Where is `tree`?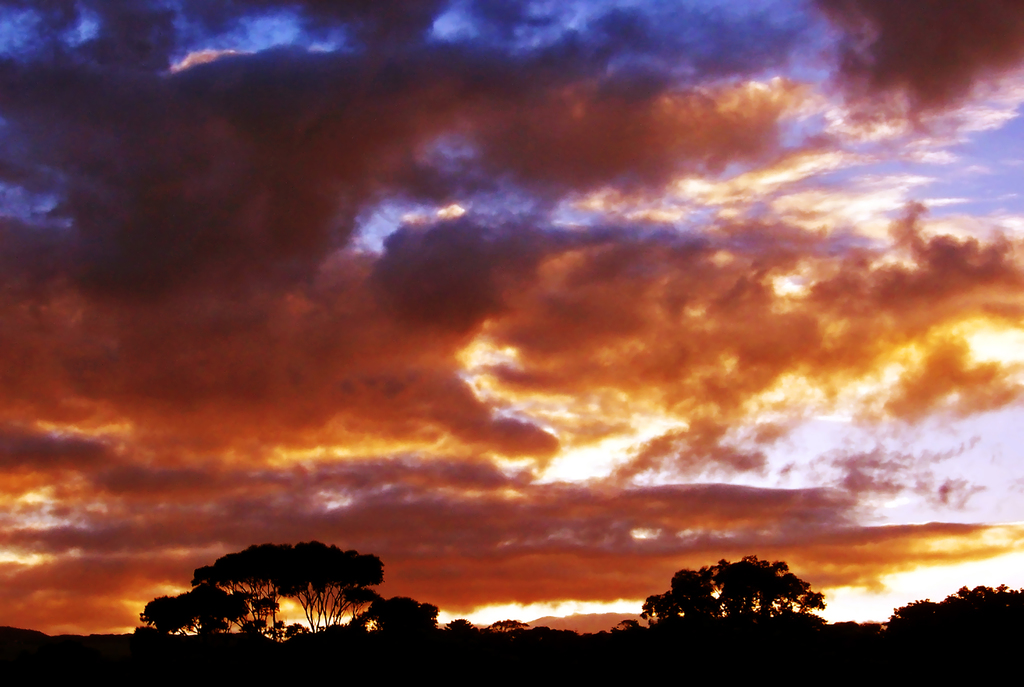
pyautogui.locateOnScreen(698, 550, 774, 620).
